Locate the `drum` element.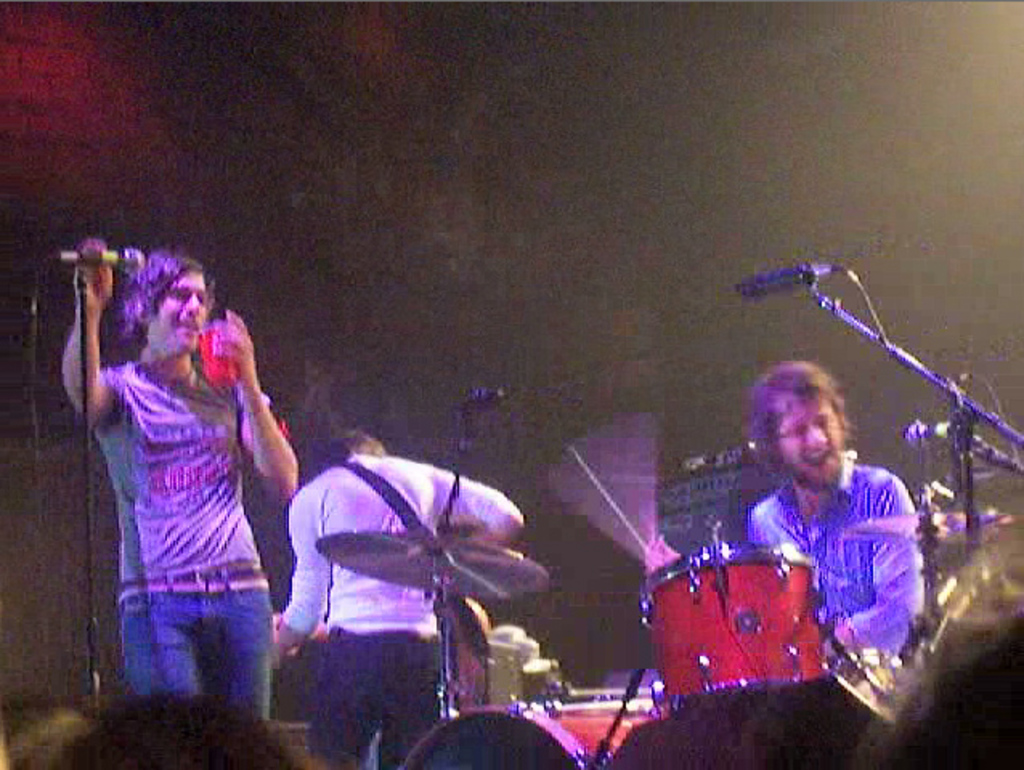
Element bbox: x1=395, y1=703, x2=639, y2=768.
